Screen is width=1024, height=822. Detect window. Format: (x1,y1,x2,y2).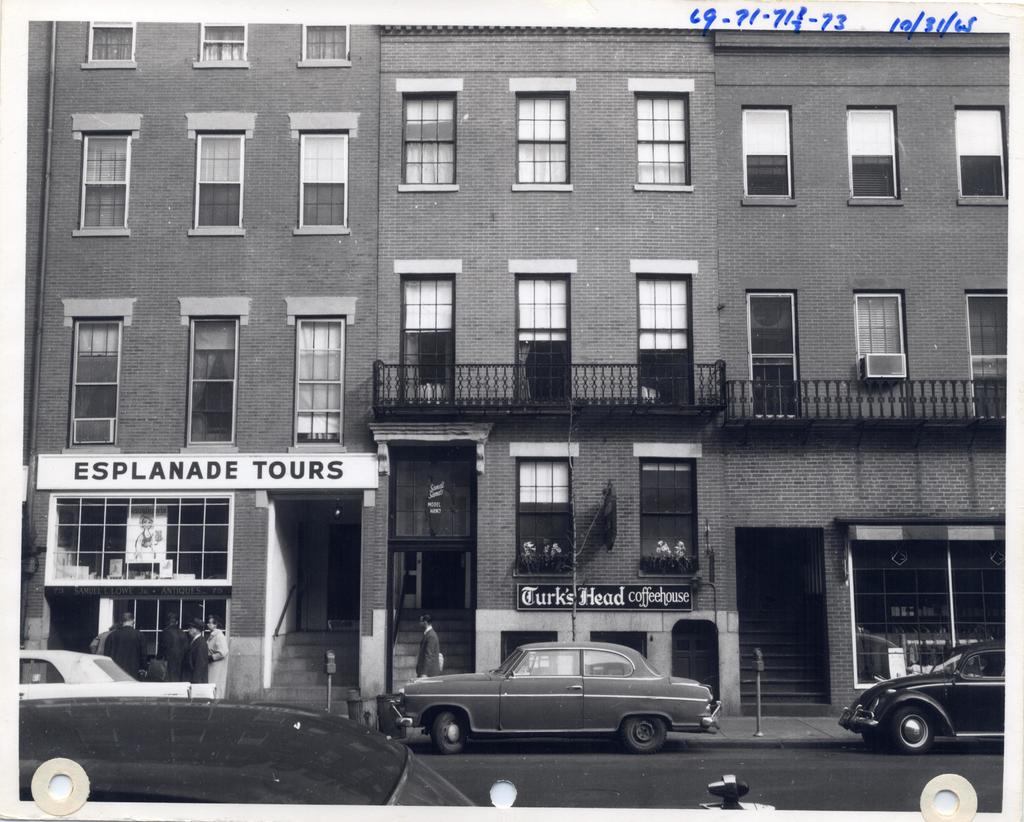
(737,108,799,208).
